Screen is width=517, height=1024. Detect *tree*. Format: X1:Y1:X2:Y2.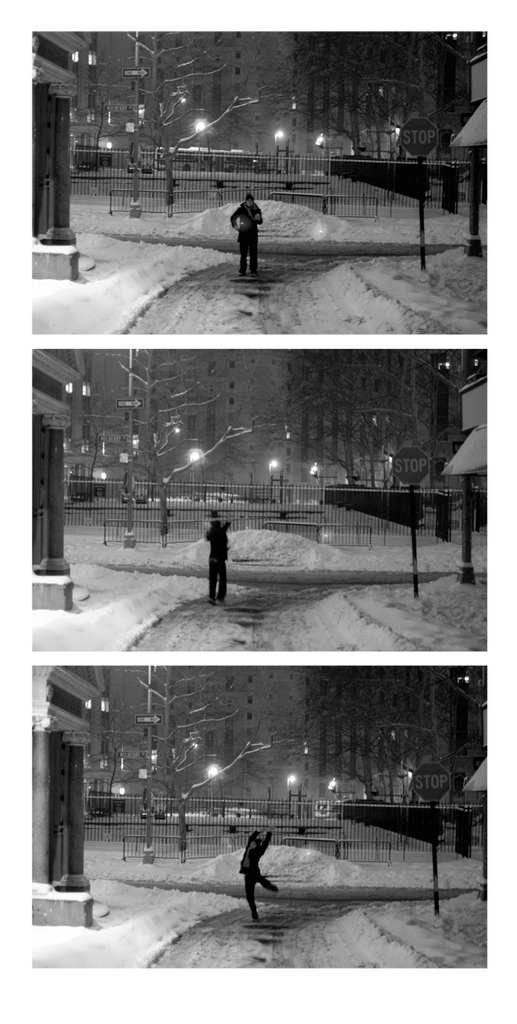
286:20:500:208.
